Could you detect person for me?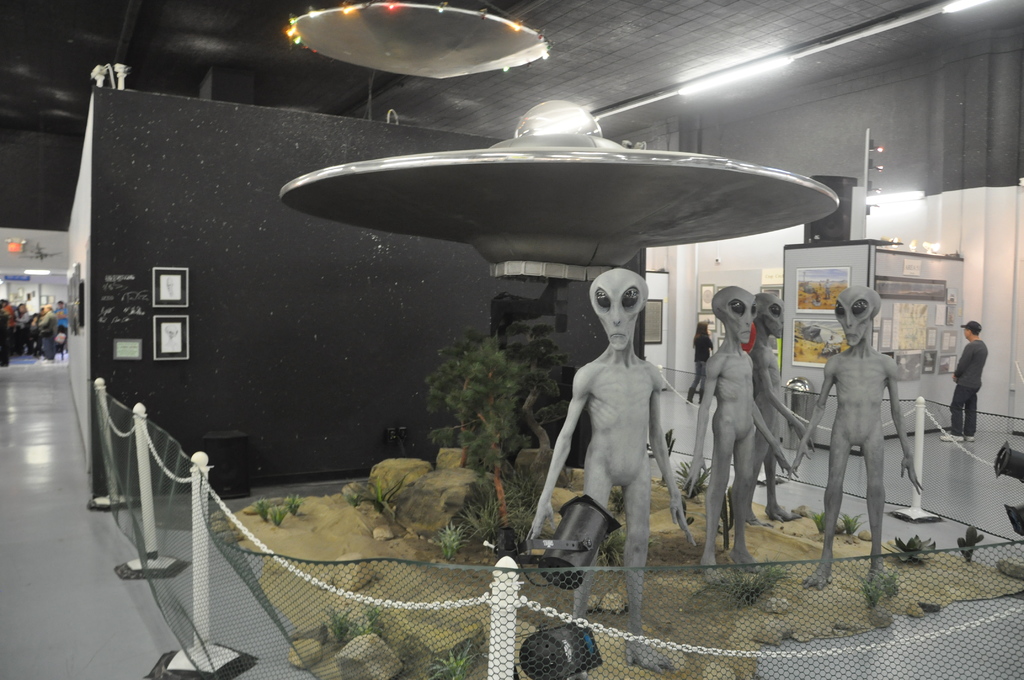
Detection result: bbox=(529, 265, 700, 679).
